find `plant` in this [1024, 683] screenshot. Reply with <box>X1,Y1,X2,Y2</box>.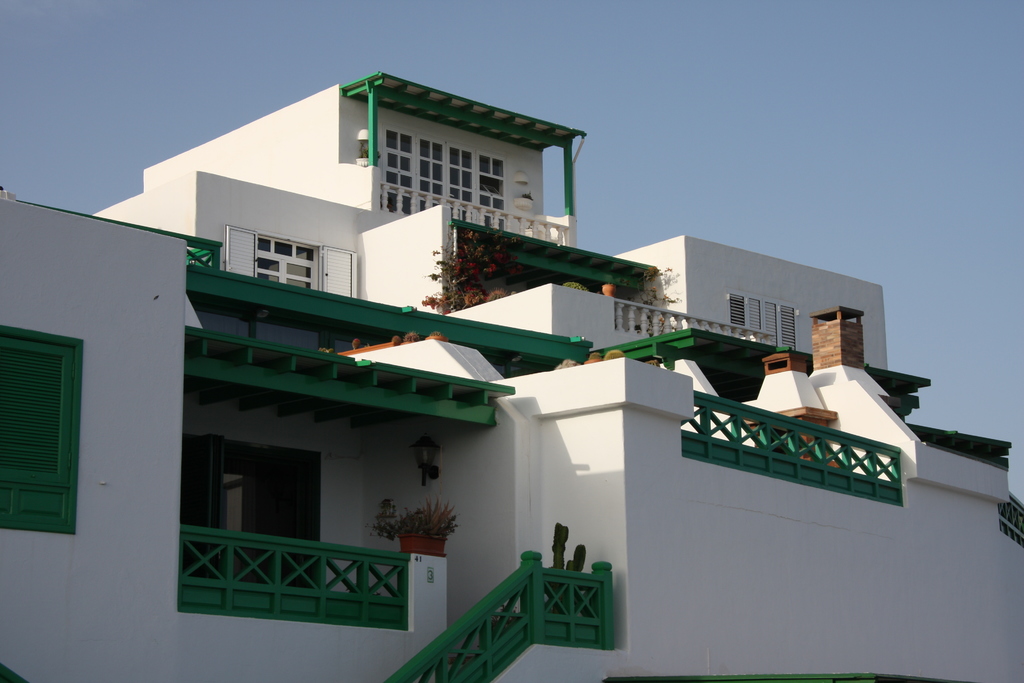
<box>378,483,400,541</box>.
